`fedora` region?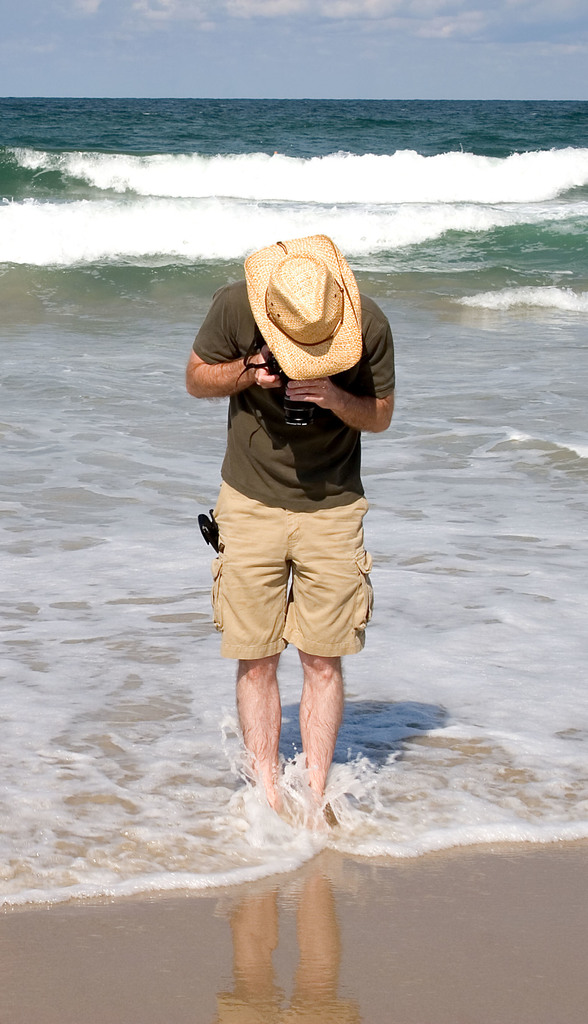
region(234, 240, 357, 397)
